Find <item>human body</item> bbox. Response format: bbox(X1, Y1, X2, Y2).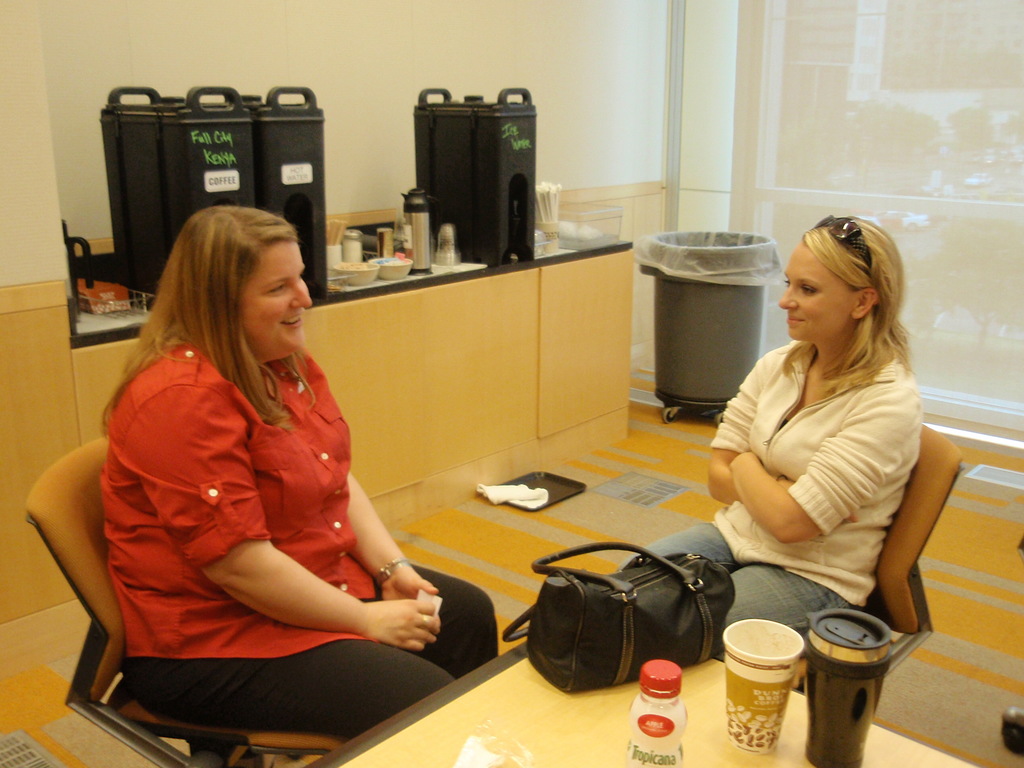
bbox(619, 339, 927, 659).
